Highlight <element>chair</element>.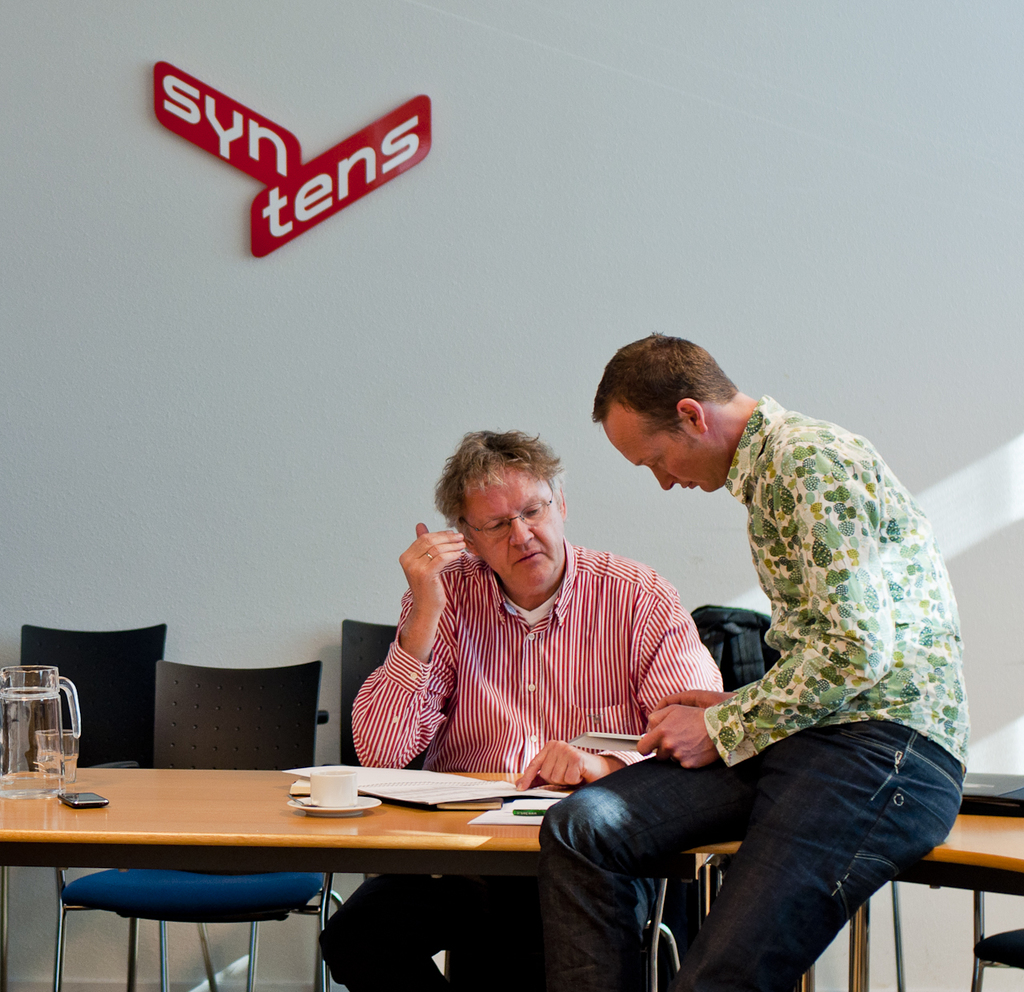
Highlighted region: 54/658/332/991.
